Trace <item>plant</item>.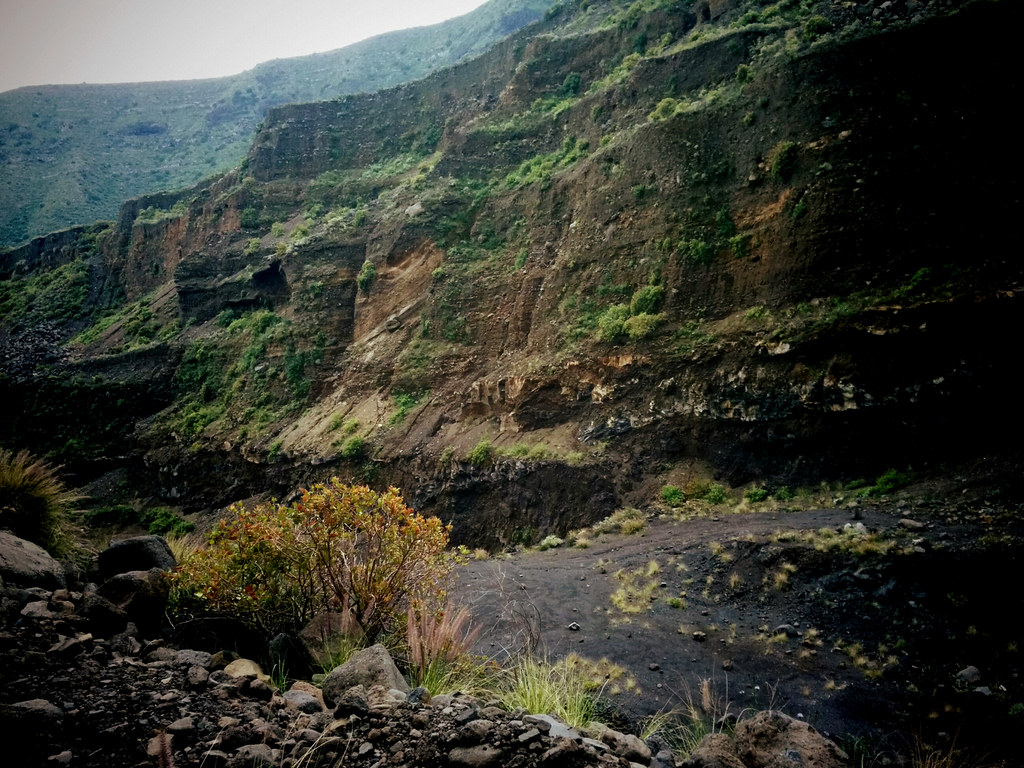
Traced to [x1=323, y1=411, x2=342, y2=429].
